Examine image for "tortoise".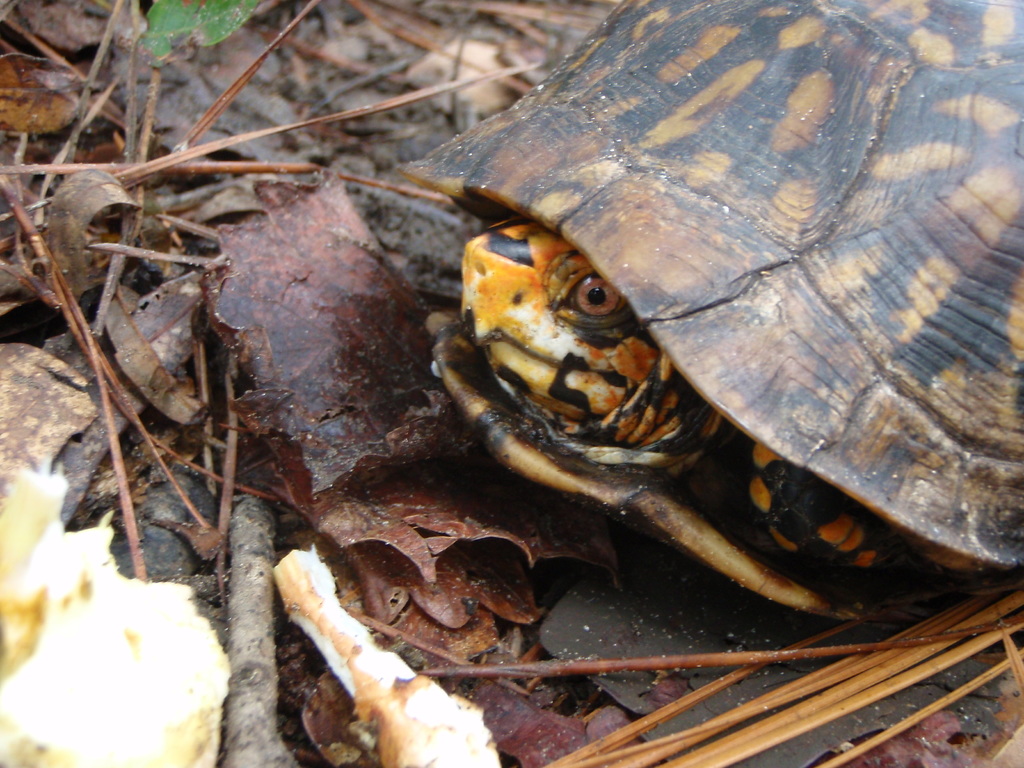
Examination result: [399,0,1023,627].
